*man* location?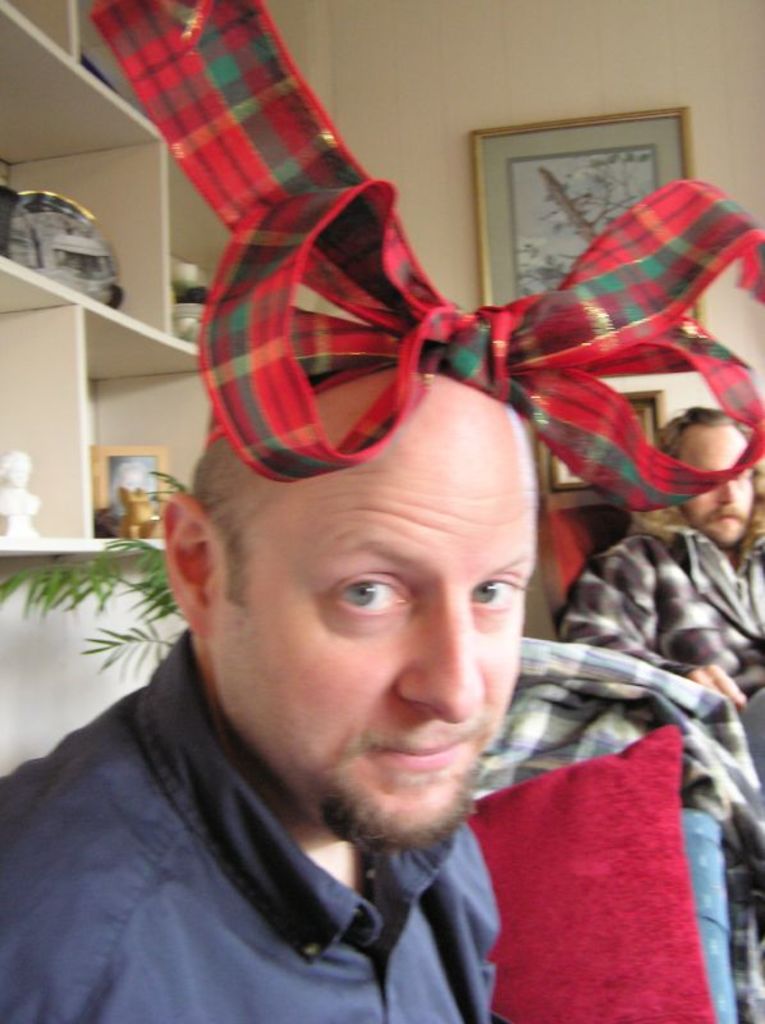
BBox(0, 0, 737, 1023)
